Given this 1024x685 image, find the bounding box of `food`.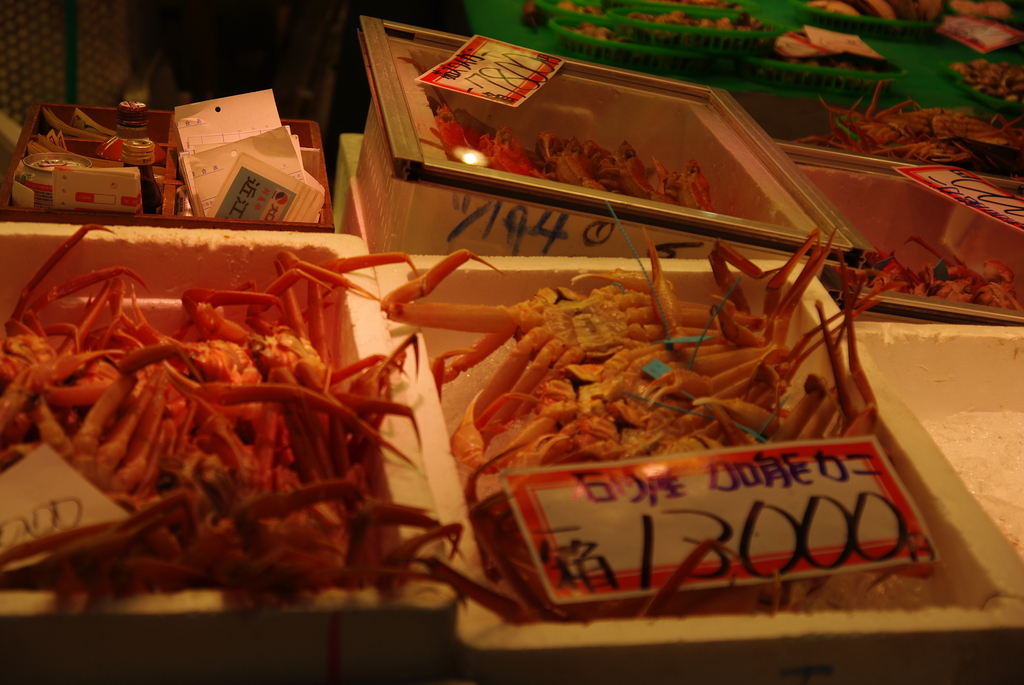
detection(561, 22, 632, 49).
